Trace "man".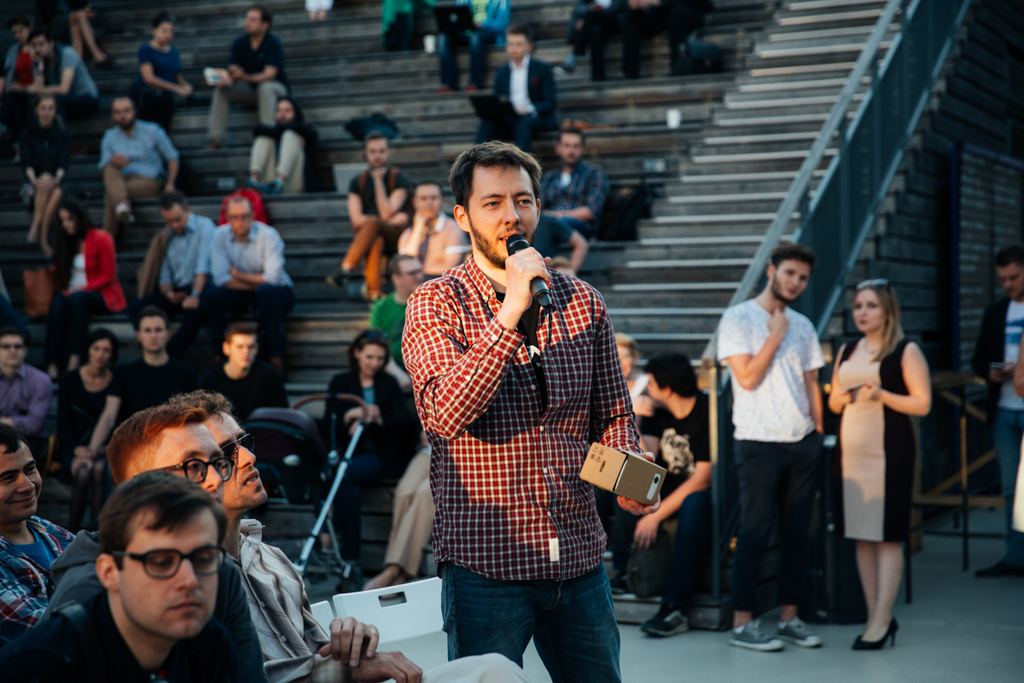
Traced to l=150, t=194, r=213, b=358.
